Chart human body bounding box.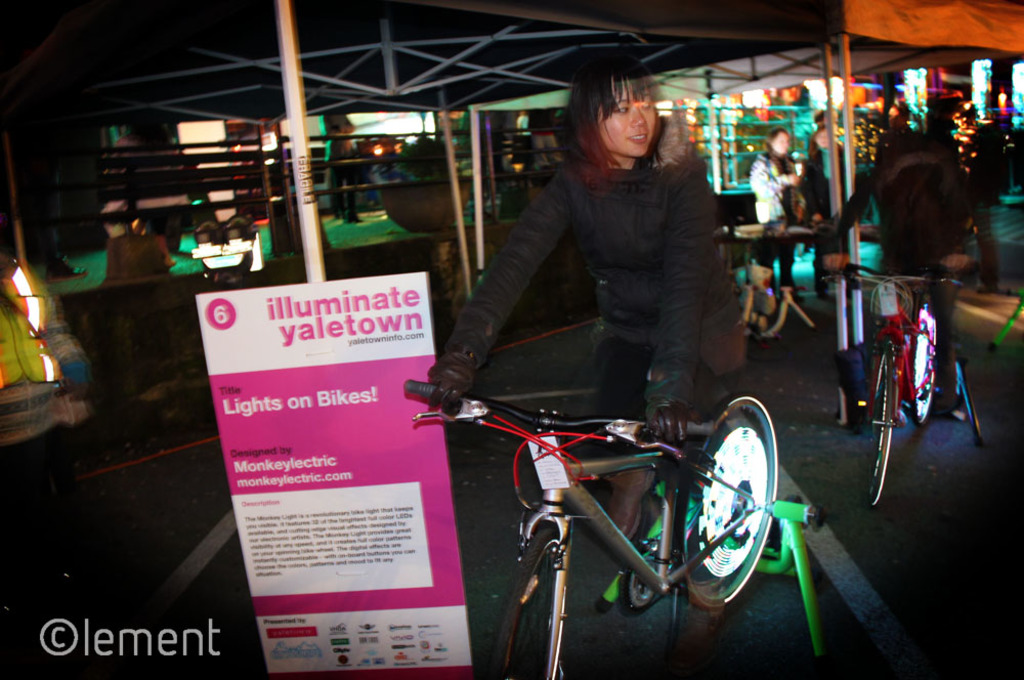
Charted: {"x1": 459, "y1": 80, "x2": 768, "y2": 434}.
